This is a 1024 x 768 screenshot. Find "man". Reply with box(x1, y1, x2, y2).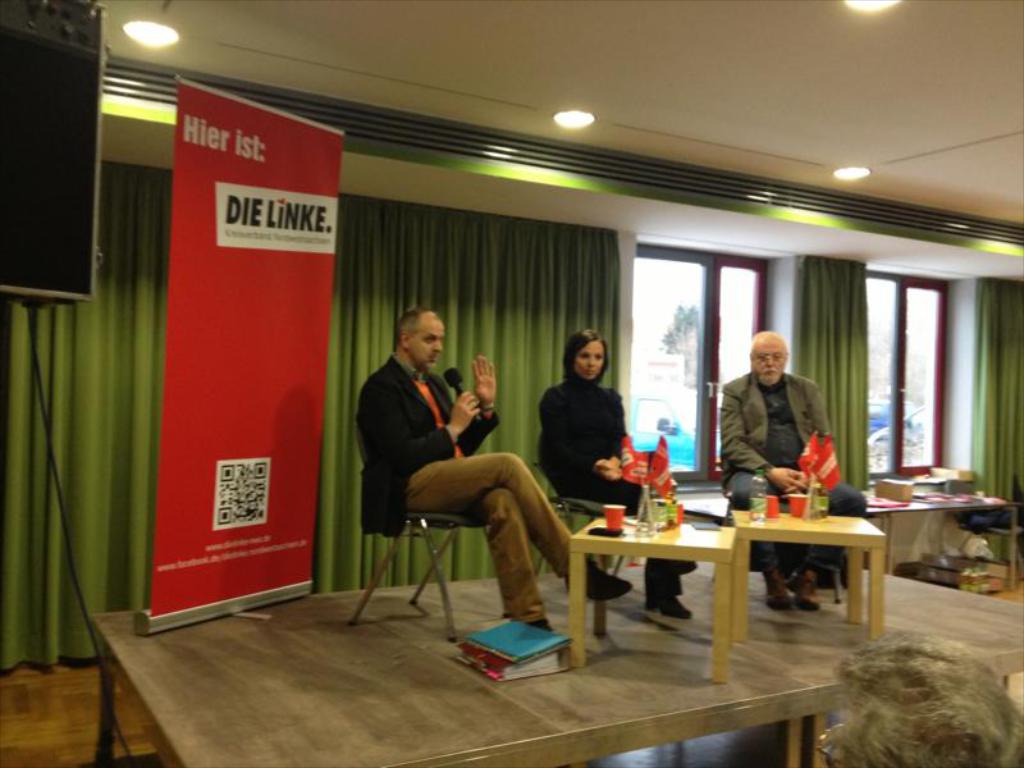
box(356, 306, 609, 627).
